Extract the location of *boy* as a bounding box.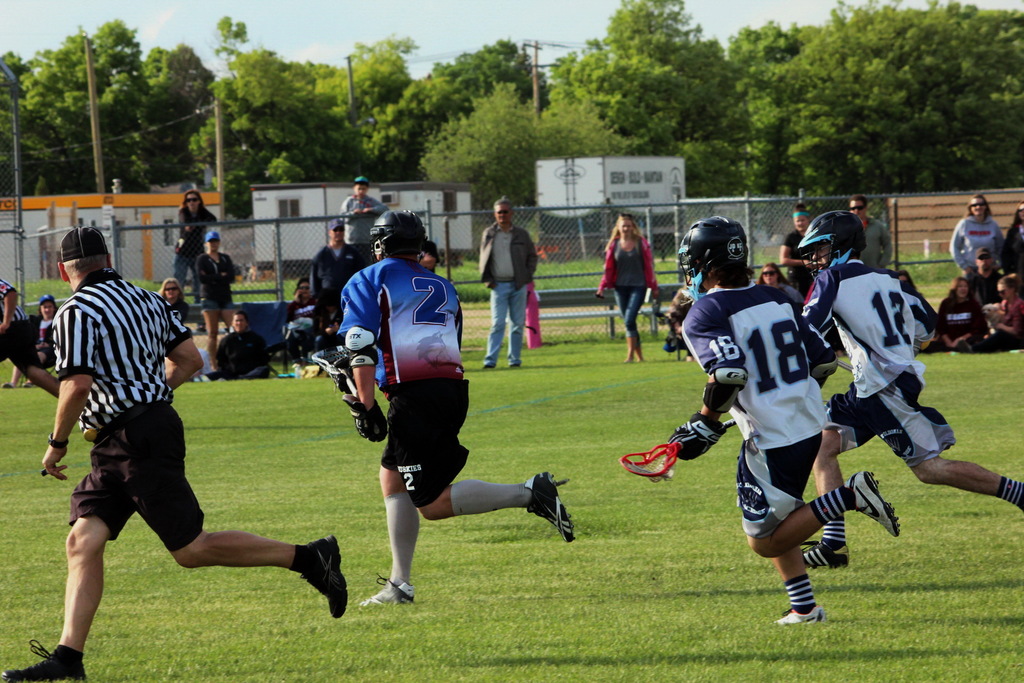
bbox=[334, 211, 575, 605].
